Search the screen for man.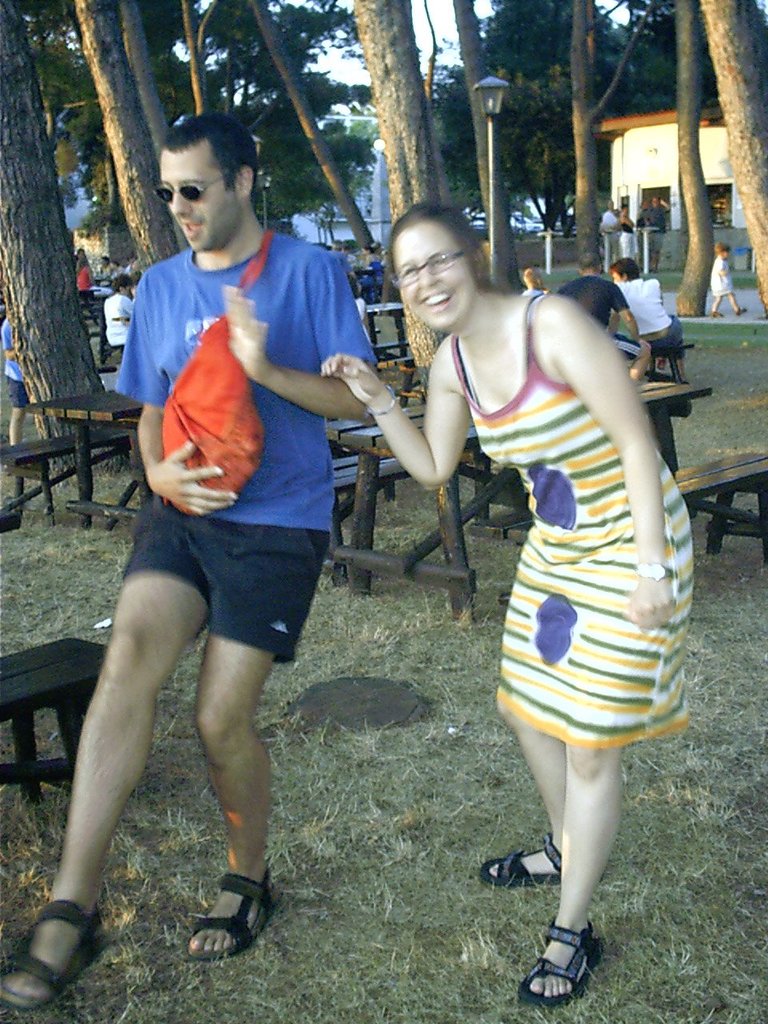
Found at 560:248:655:389.
